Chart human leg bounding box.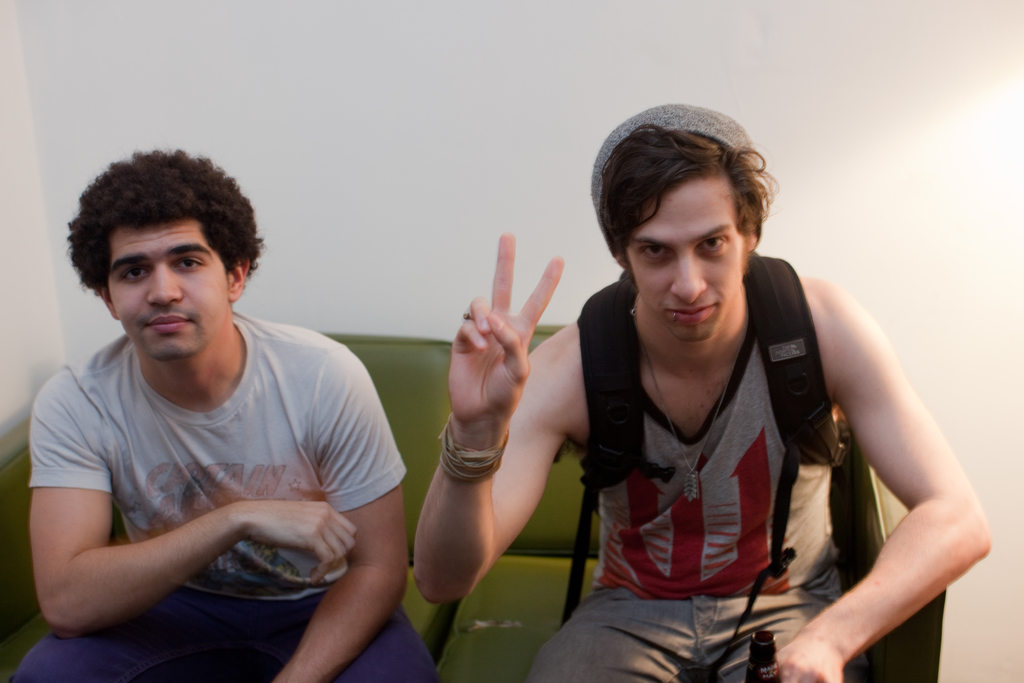
Charted: crop(698, 595, 862, 682).
